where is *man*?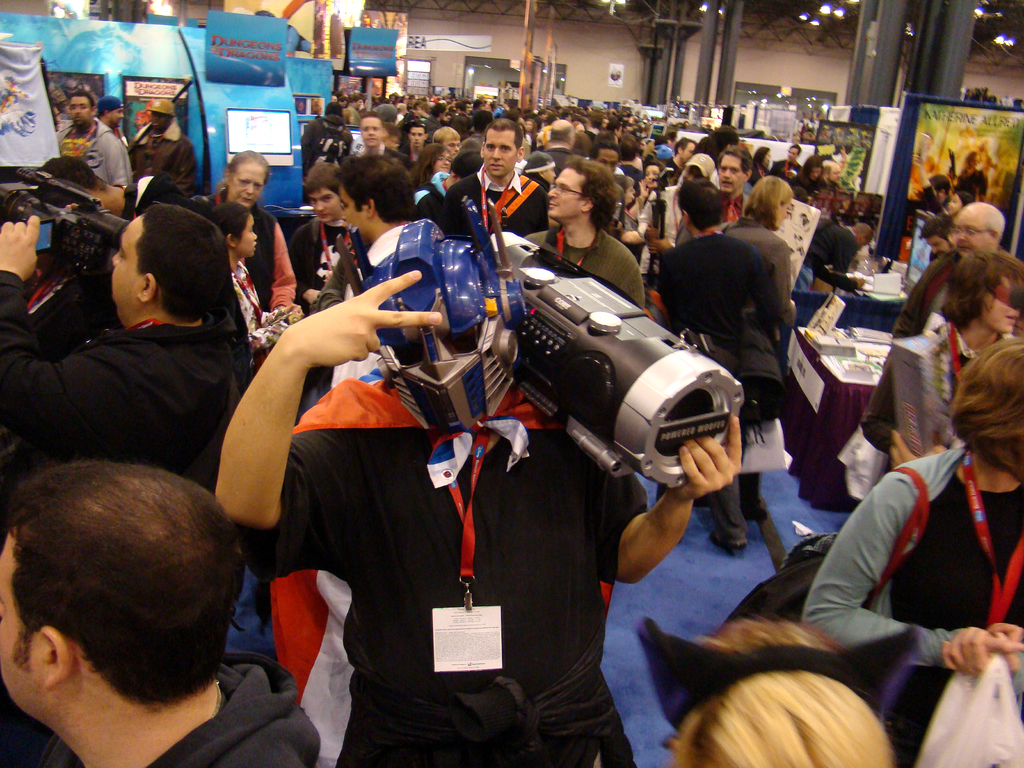
<box>676,145,751,241</box>.
